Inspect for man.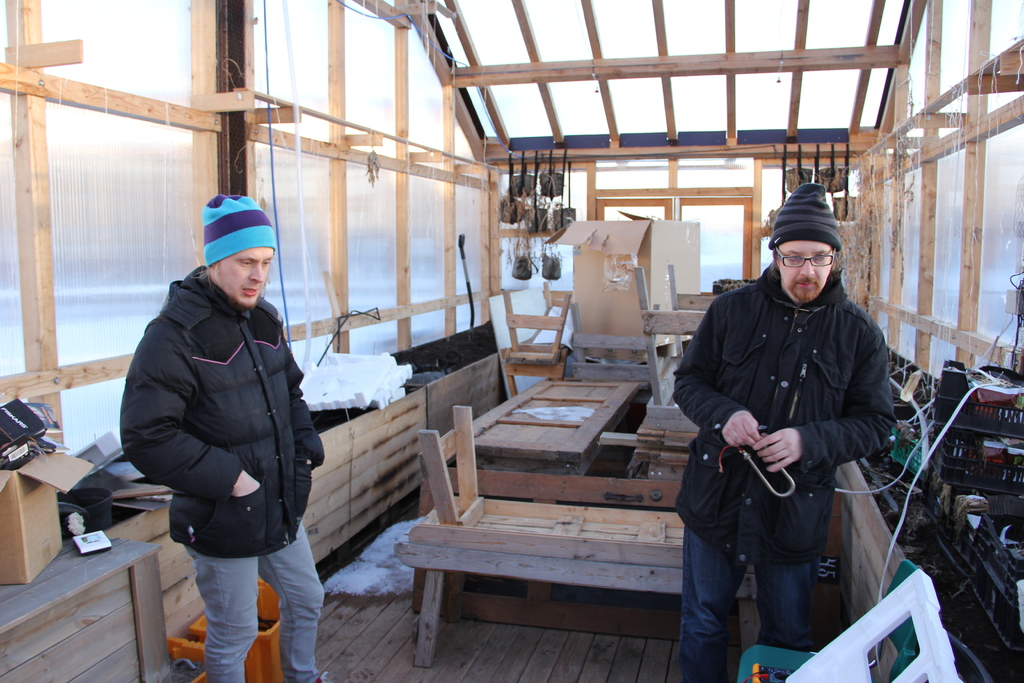
Inspection: locate(671, 185, 896, 682).
